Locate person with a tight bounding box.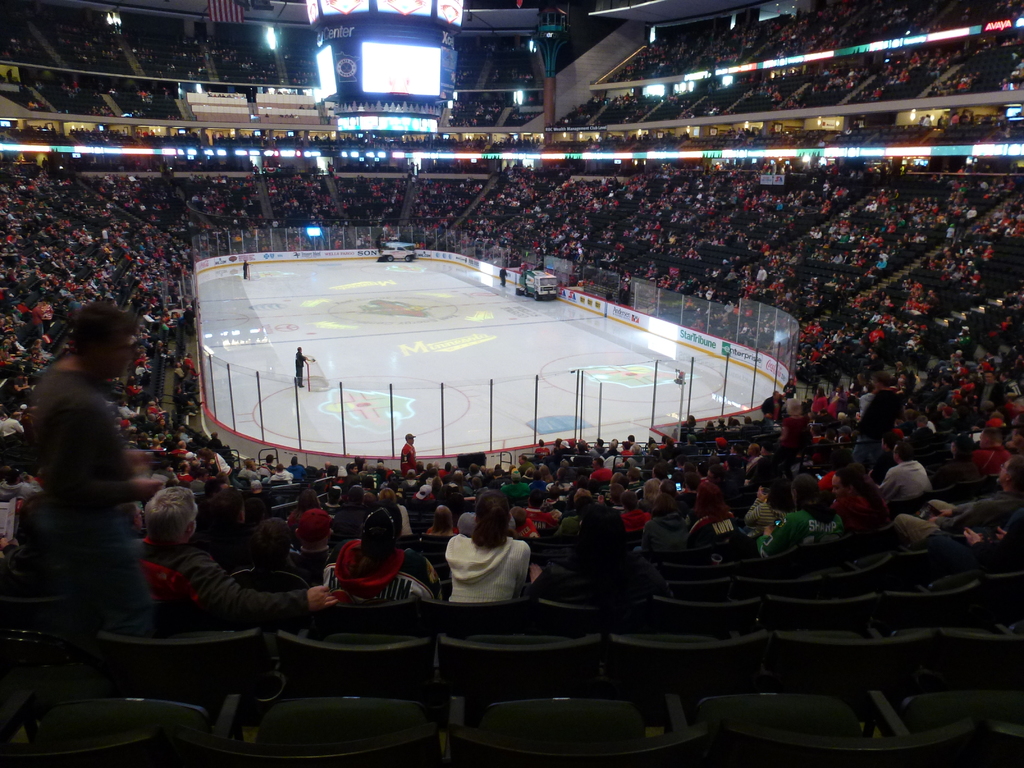
777/490/844/541.
